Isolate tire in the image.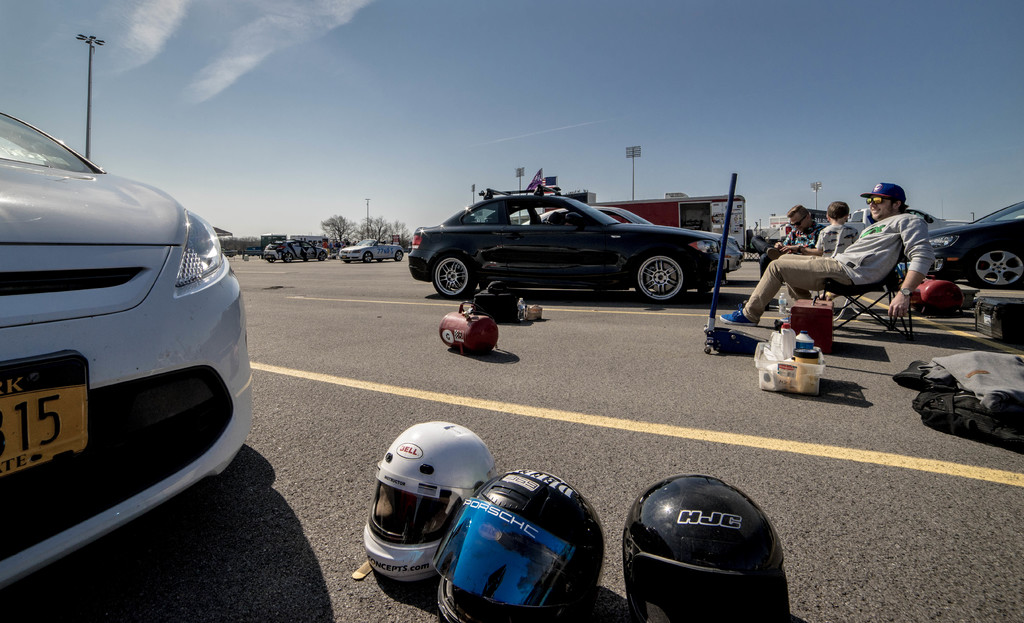
Isolated region: (391,248,404,263).
